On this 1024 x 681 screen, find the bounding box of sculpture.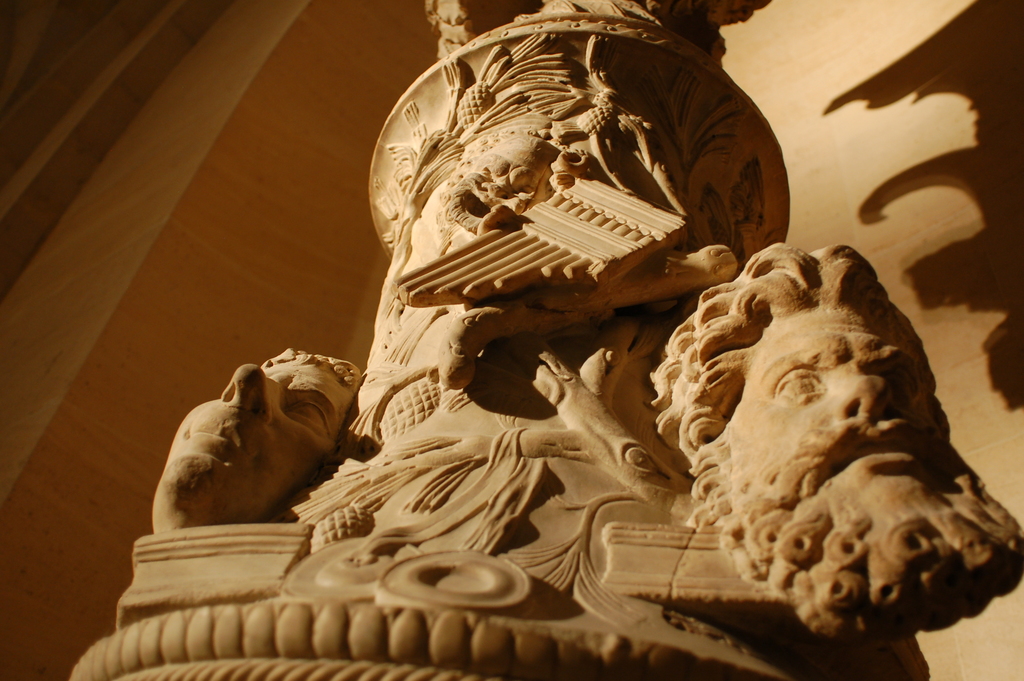
Bounding box: bbox=[65, 0, 931, 680].
